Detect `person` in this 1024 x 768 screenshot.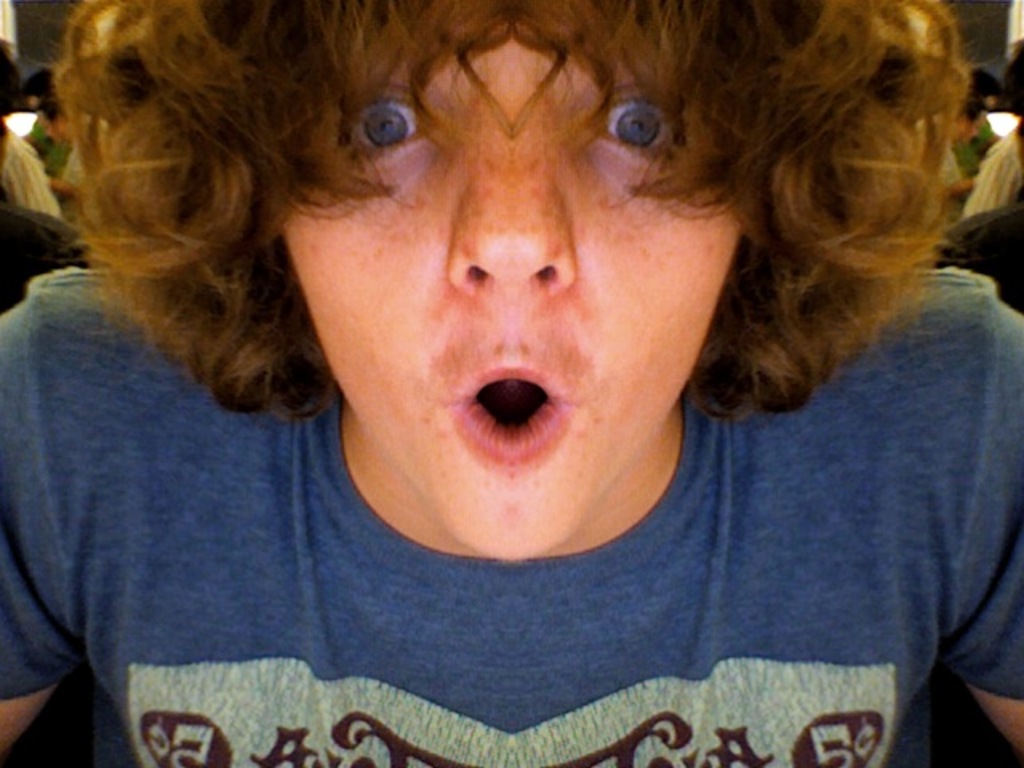
Detection: (x1=0, y1=0, x2=1011, y2=757).
